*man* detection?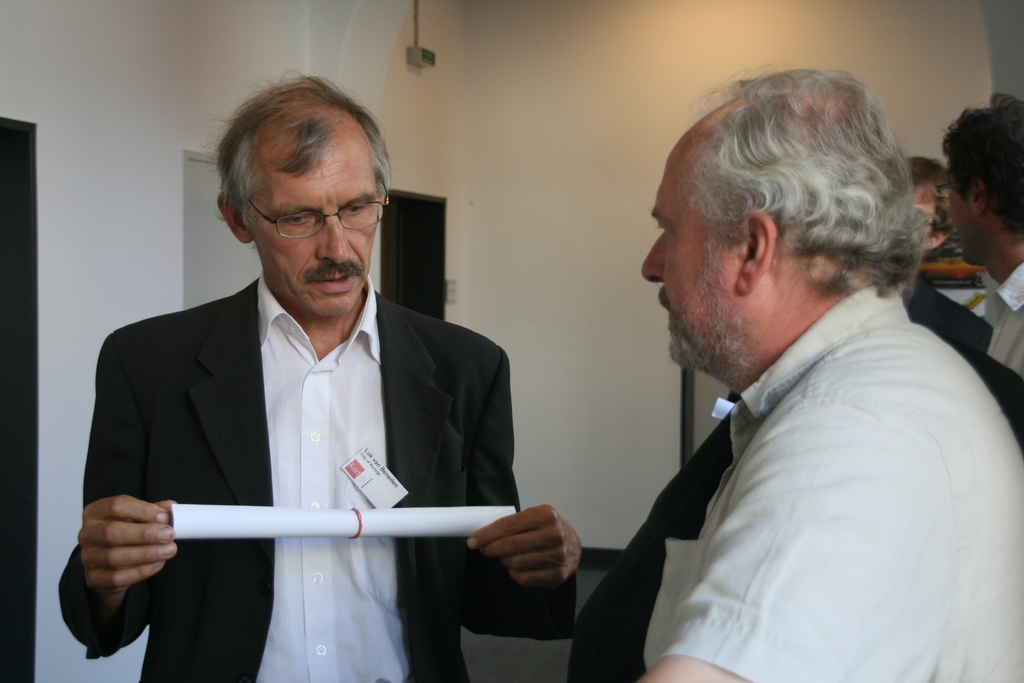
select_region(47, 106, 551, 663)
